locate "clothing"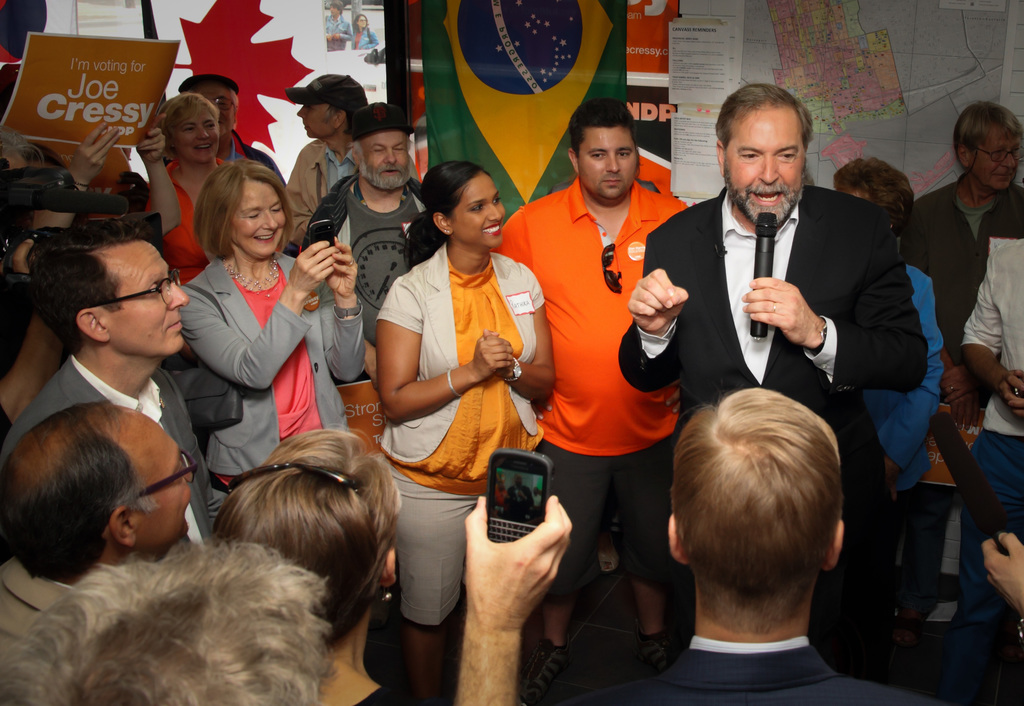
BBox(883, 181, 1023, 356)
